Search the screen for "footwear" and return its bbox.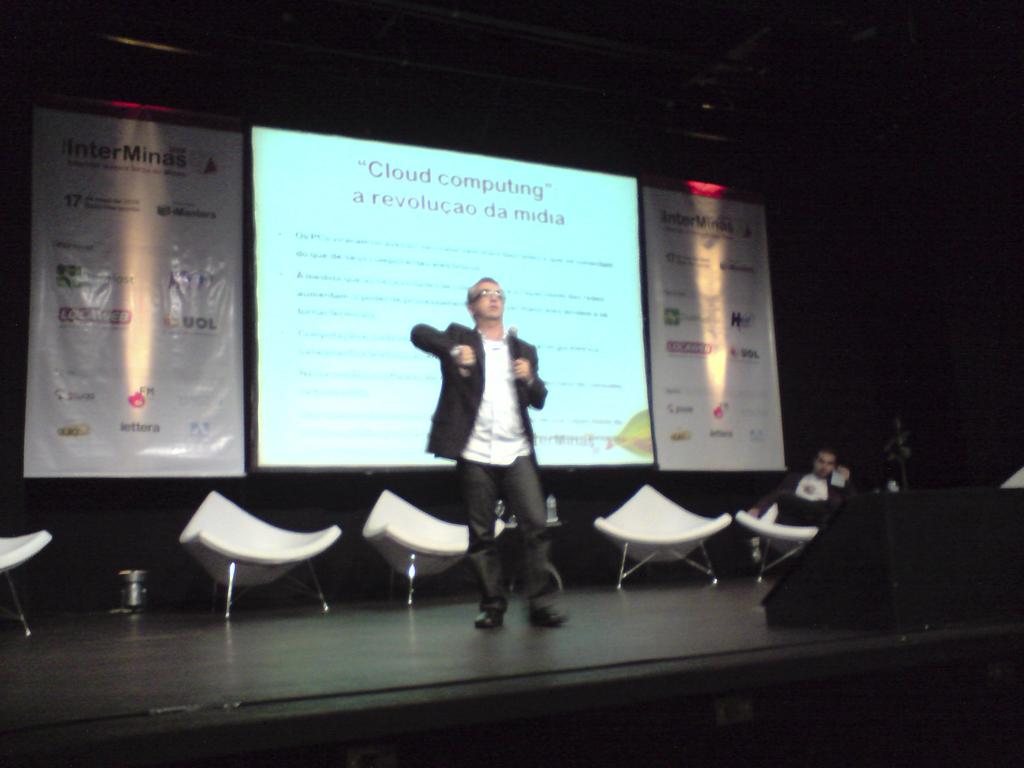
Found: [530, 593, 572, 630].
